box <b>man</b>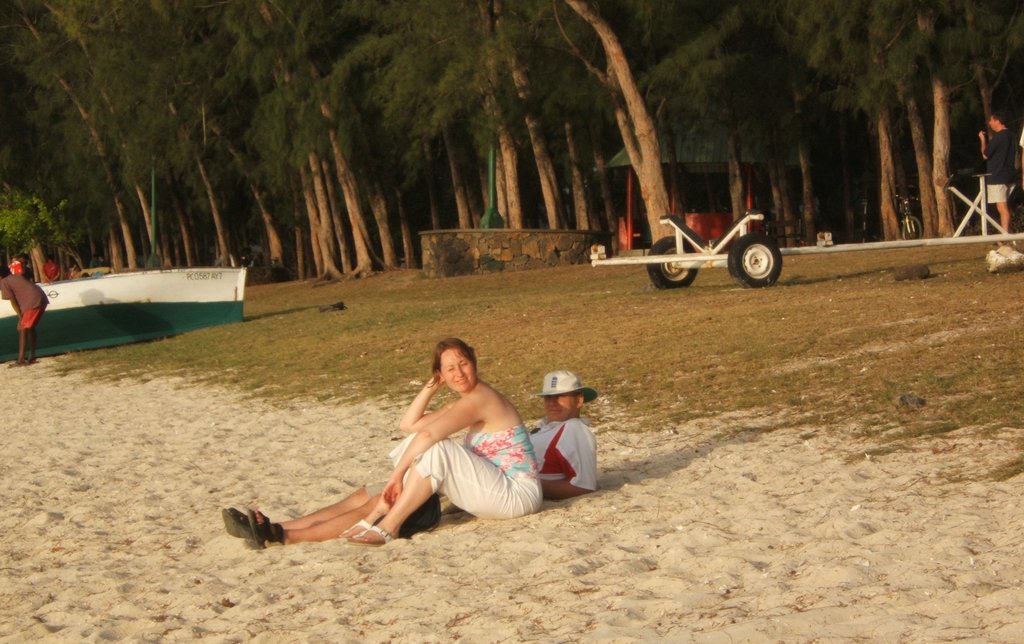
Rect(267, 343, 584, 558)
